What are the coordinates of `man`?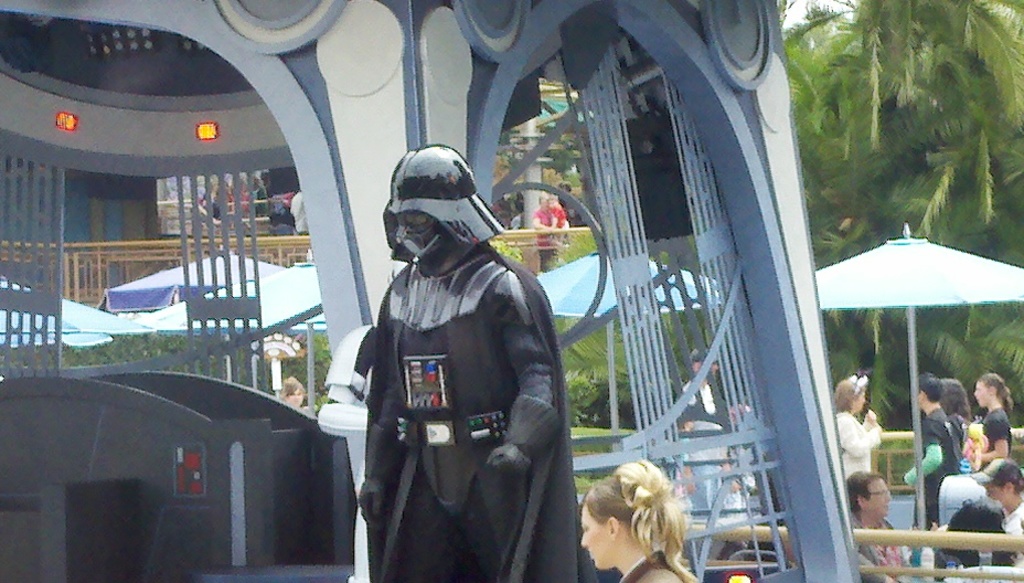
<bbox>841, 471, 906, 582</bbox>.
